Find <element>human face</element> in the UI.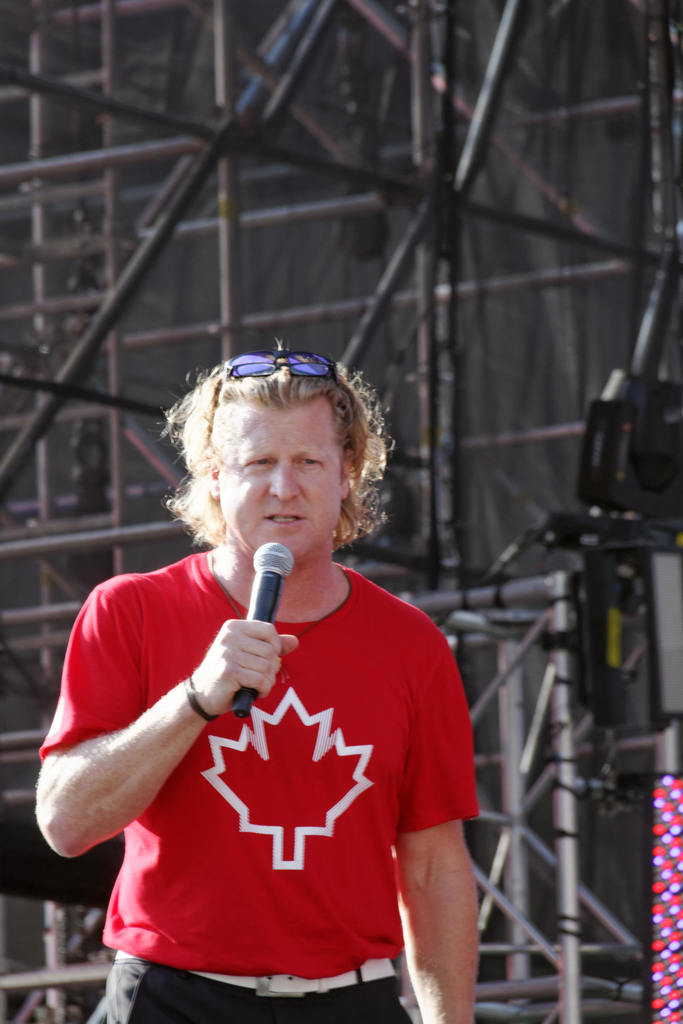
UI element at 207,409,340,573.
